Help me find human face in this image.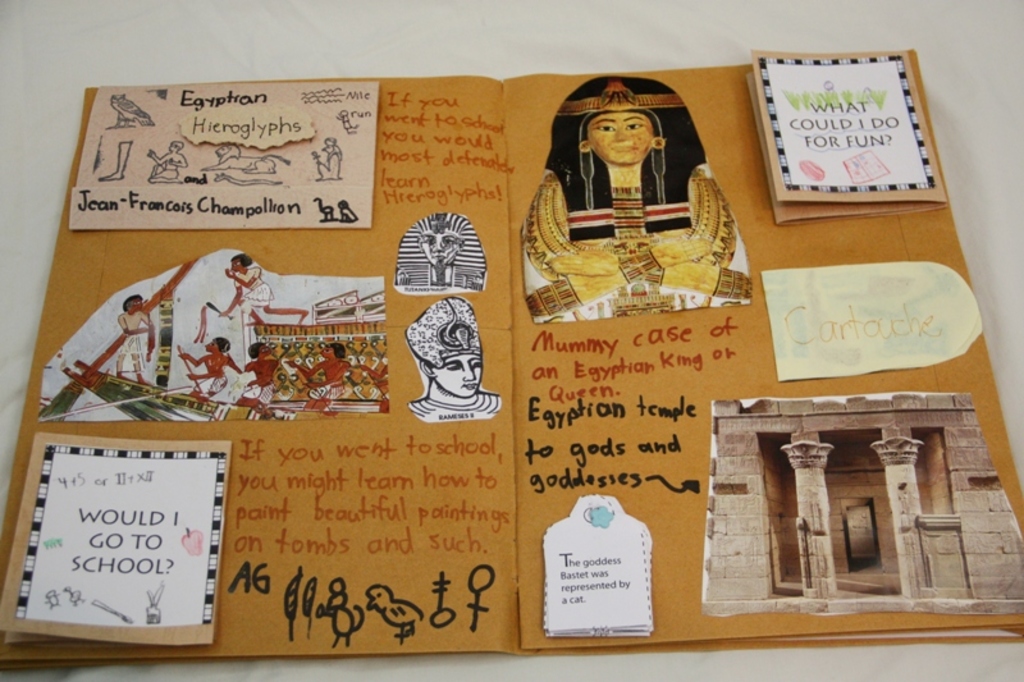
Found it: 168:139:182:155.
